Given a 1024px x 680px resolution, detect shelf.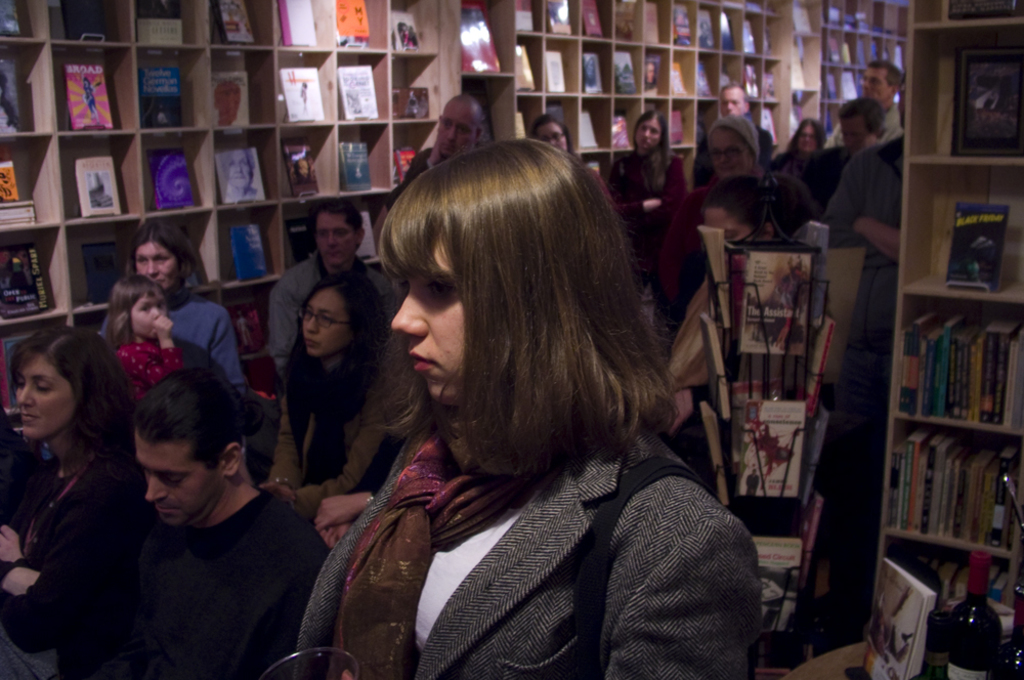
BBox(901, 4, 1023, 158).
